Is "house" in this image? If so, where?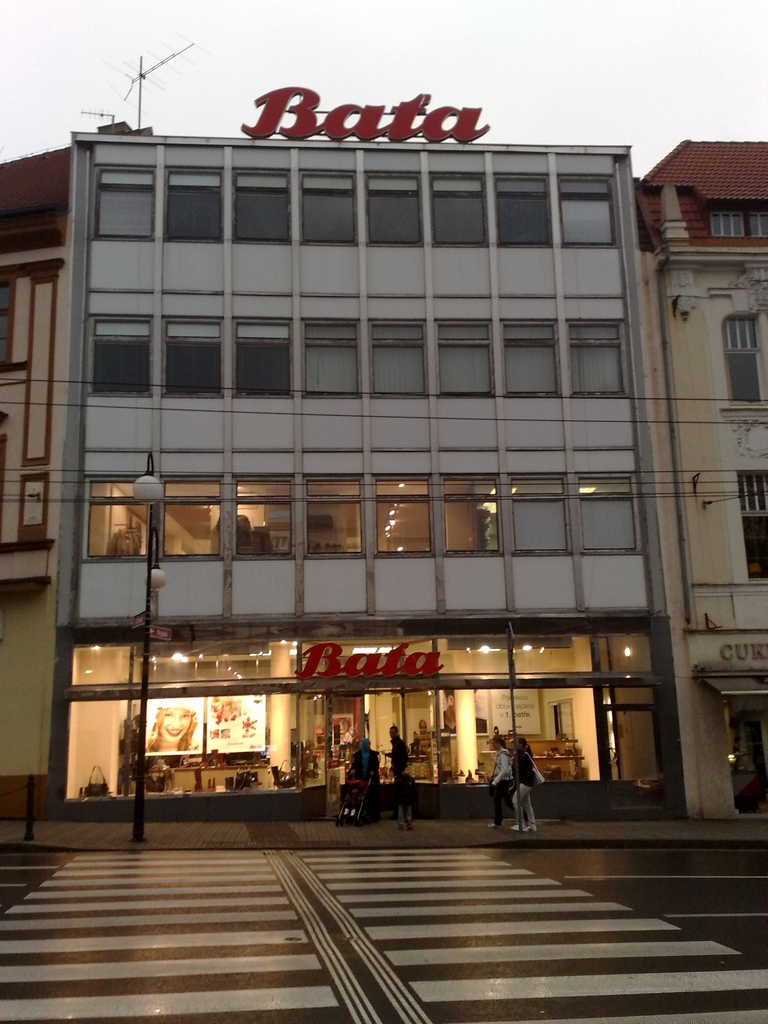
Yes, at Rect(0, 140, 70, 831).
